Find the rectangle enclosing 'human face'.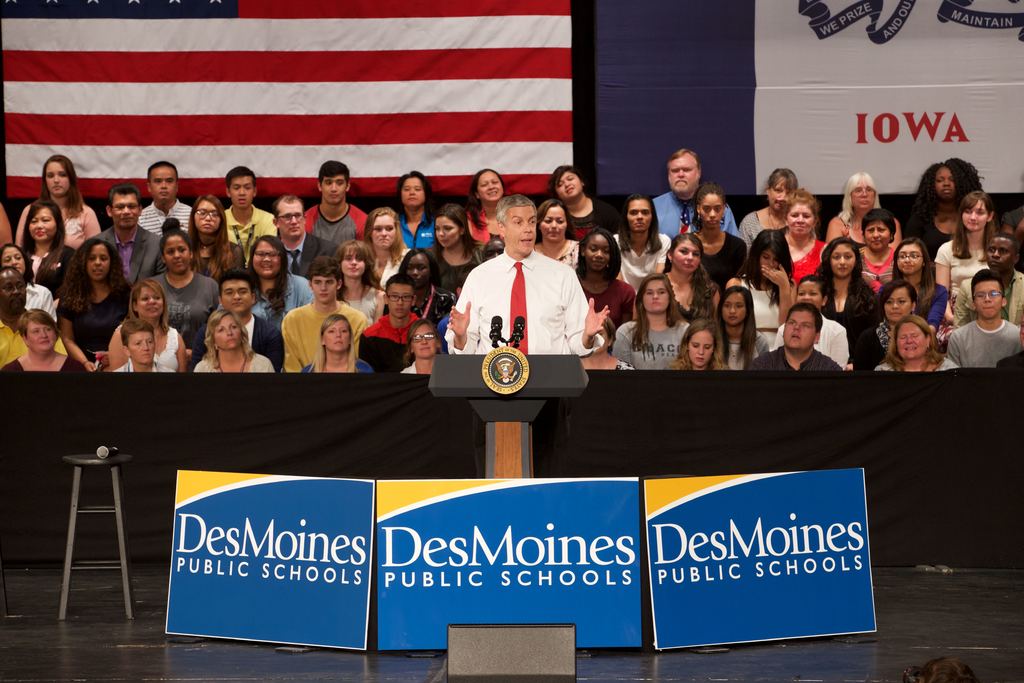
(left=194, top=199, right=223, bottom=233).
